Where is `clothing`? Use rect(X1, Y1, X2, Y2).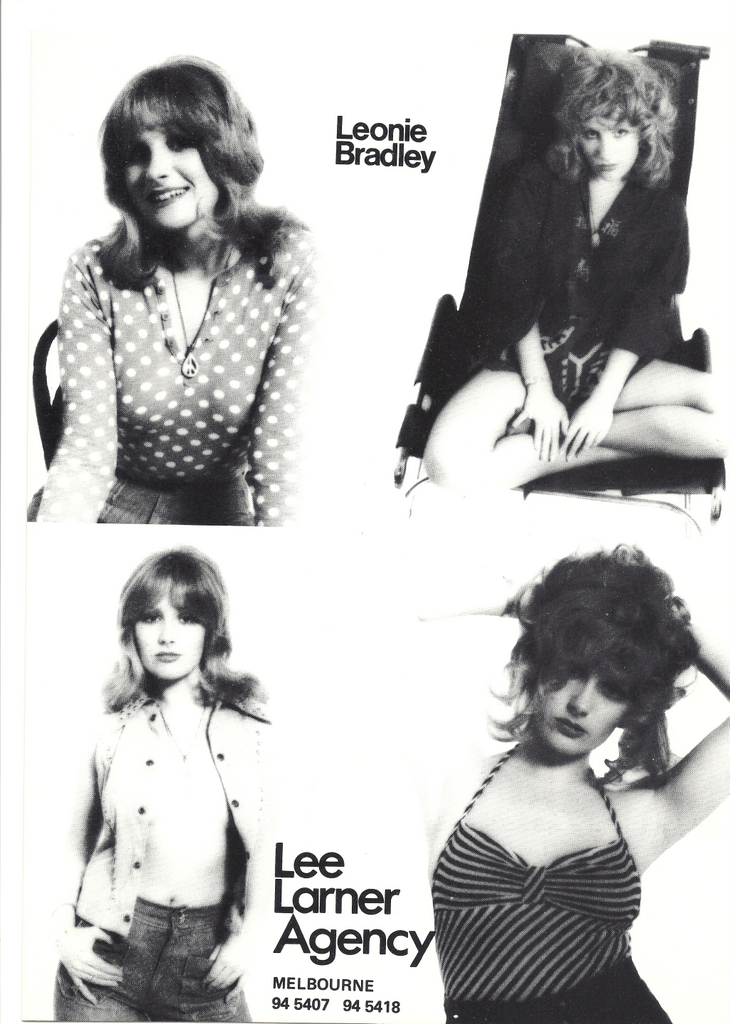
rect(429, 739, 667, 1002).
